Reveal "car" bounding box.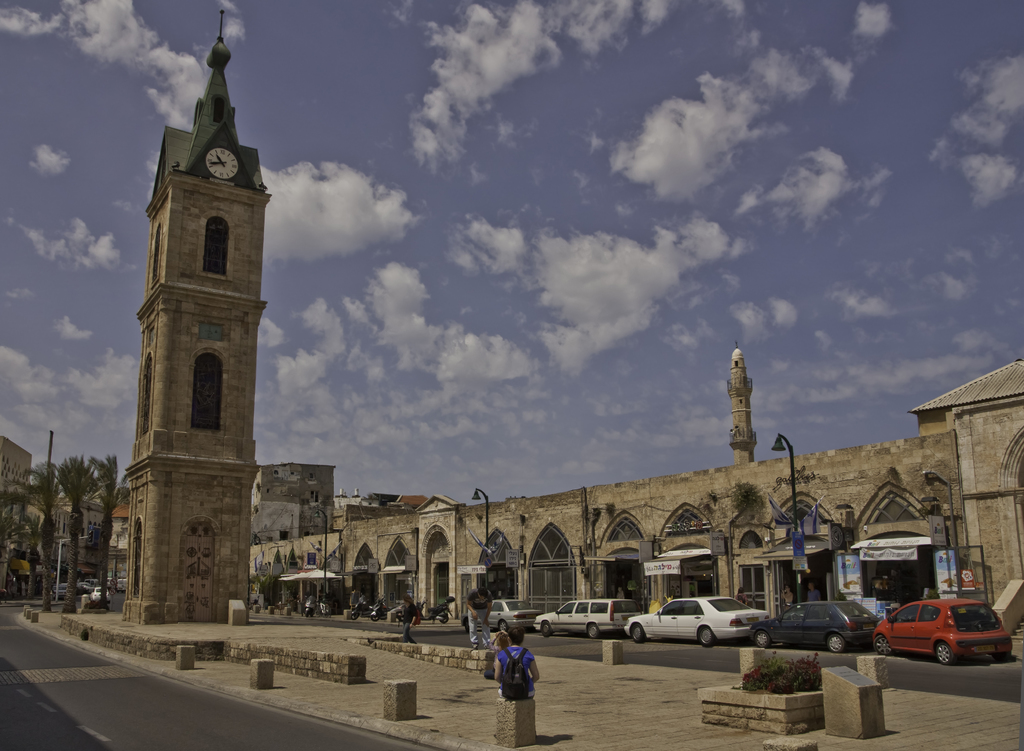
Revealed: box(531, 595, 642, 636).
